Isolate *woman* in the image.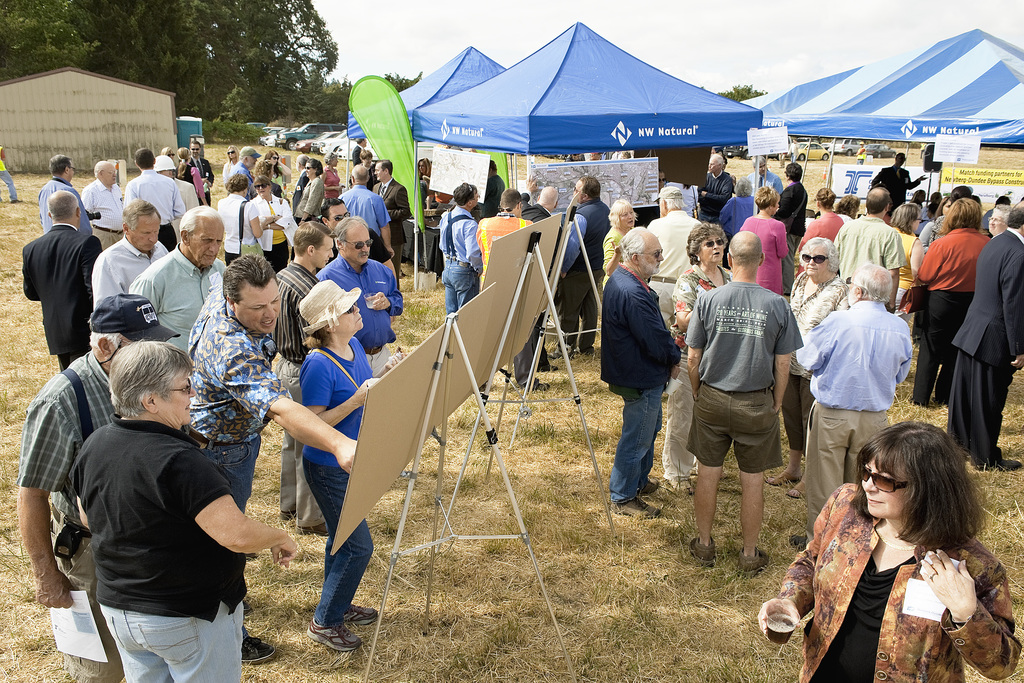
Isolated region: x1=248 y1=177 x2=310 y2=294.
